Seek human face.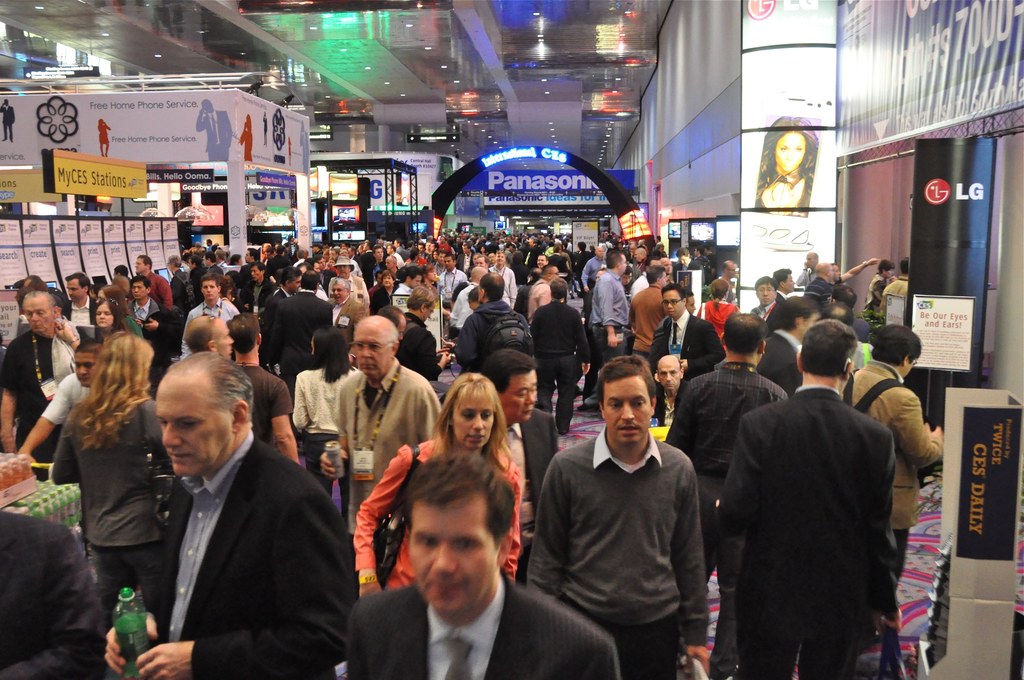
box=[157, 375, 235, 476].
